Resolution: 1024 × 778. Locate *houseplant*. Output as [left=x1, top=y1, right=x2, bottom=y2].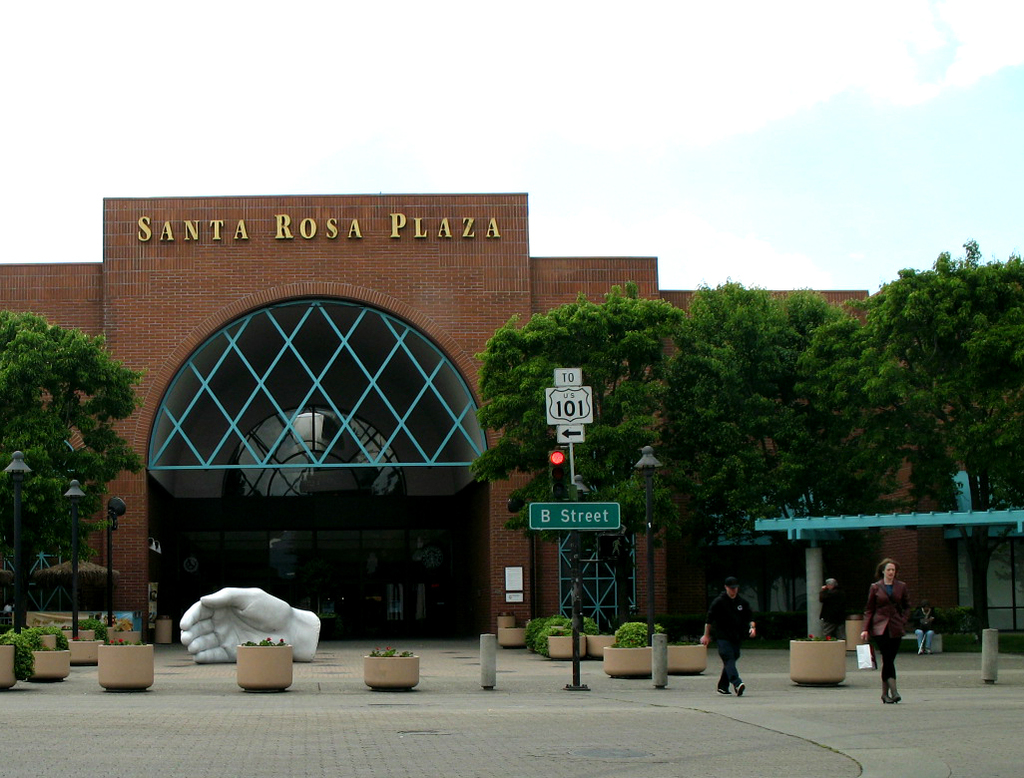
[left=528, top=623, right=545, bottom=639].
